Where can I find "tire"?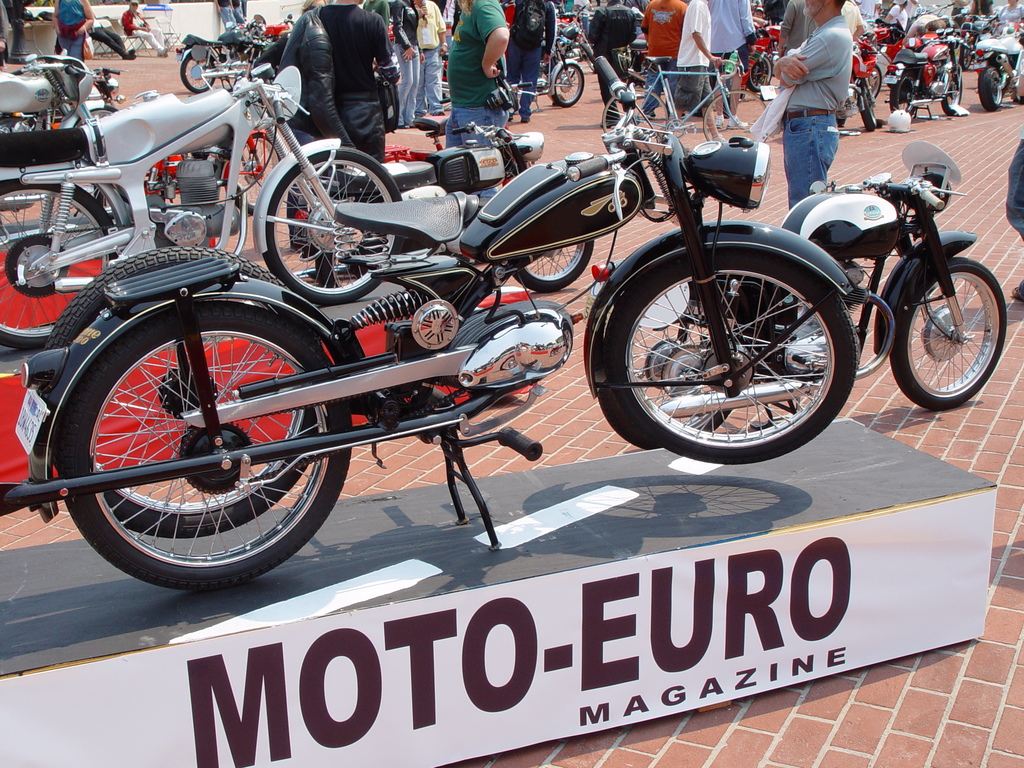
You can find it at <bbox>316, 202, 385, 289</bbox>.
